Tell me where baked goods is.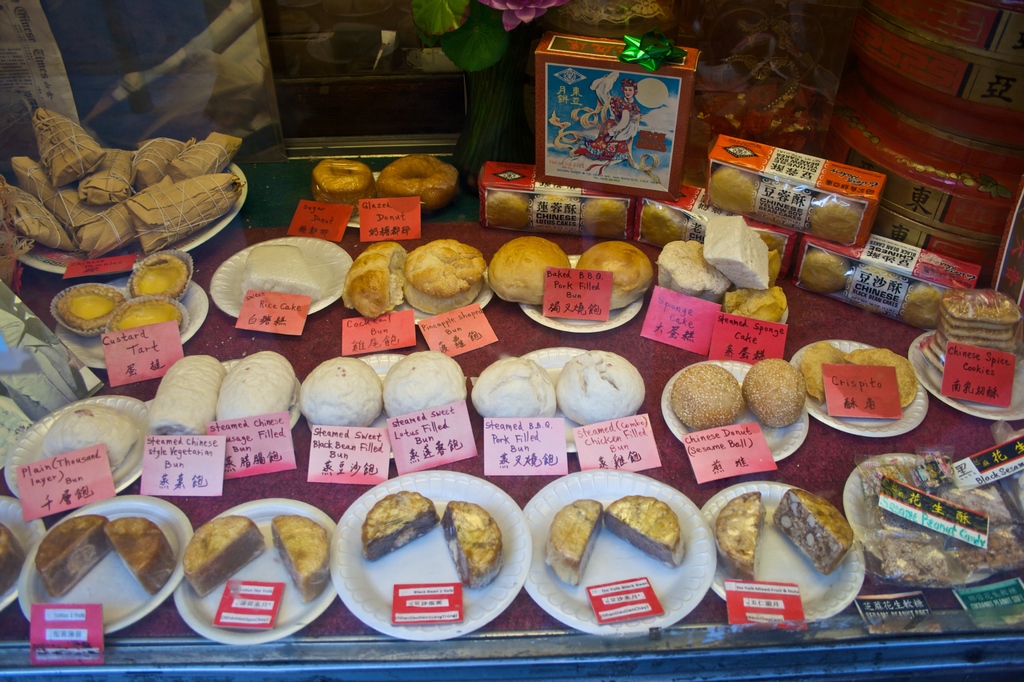
baked goods is at (left=270, top=513, right=330, bottom=603).
